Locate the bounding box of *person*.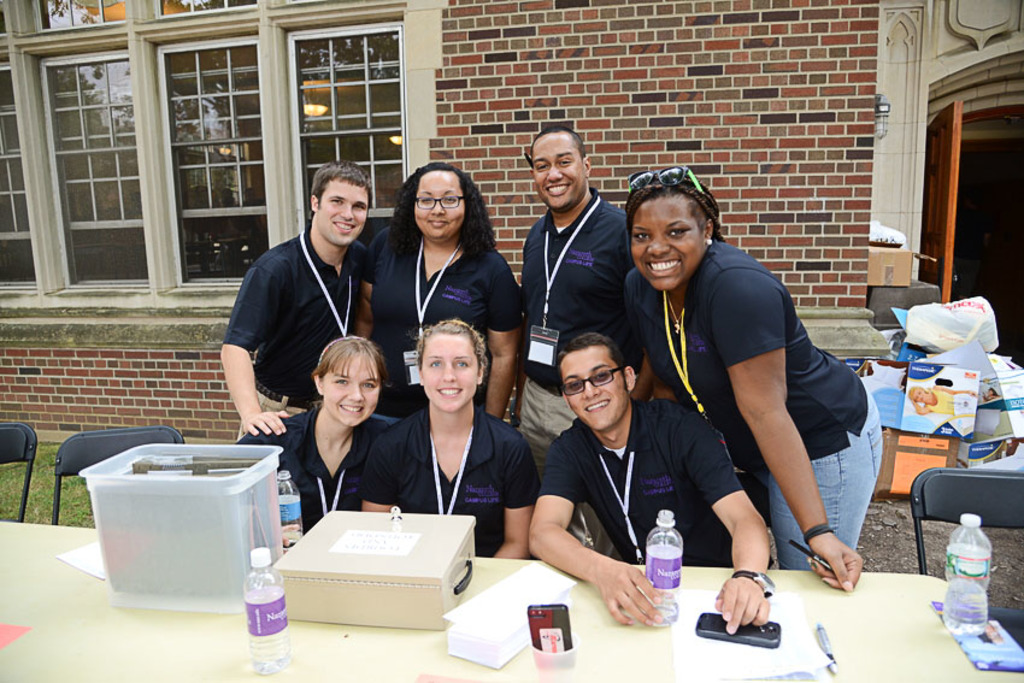
Bounding box: {"left": 361, "top": 161, "right": 525, "bottom": 420}.
